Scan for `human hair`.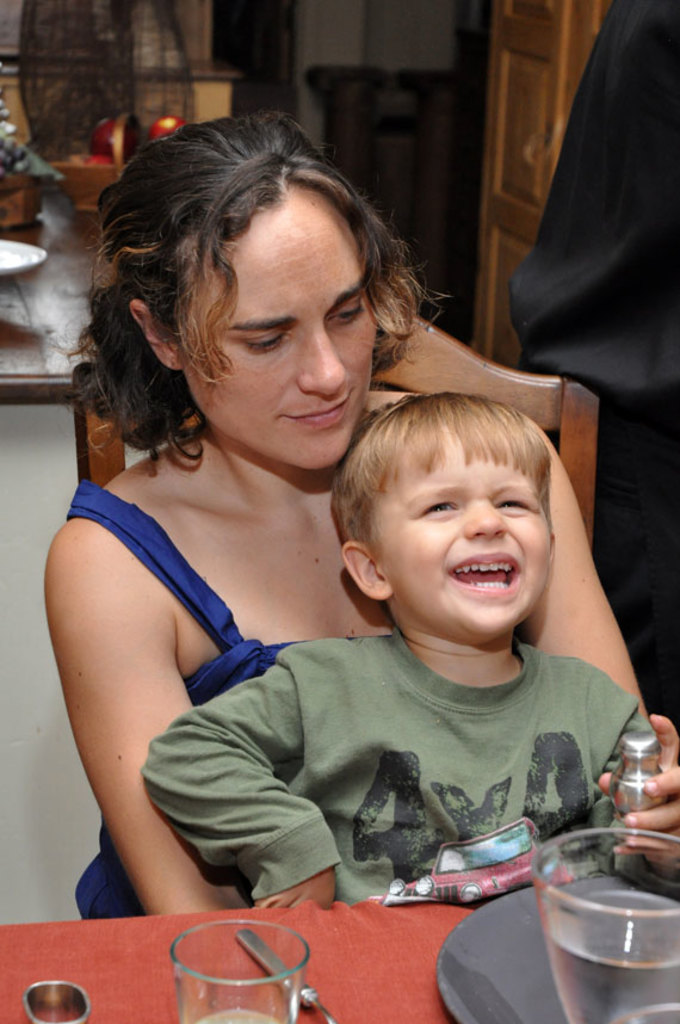
Scan result: 332 388 549 561.
